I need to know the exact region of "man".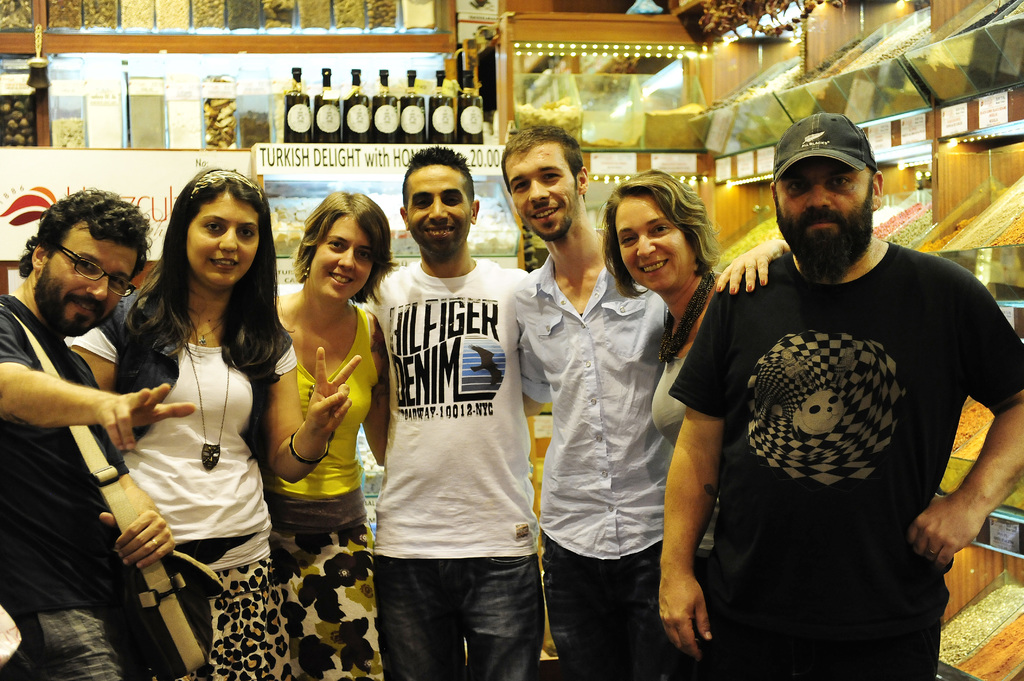
Region: locate(358, 141, 544, 680).
